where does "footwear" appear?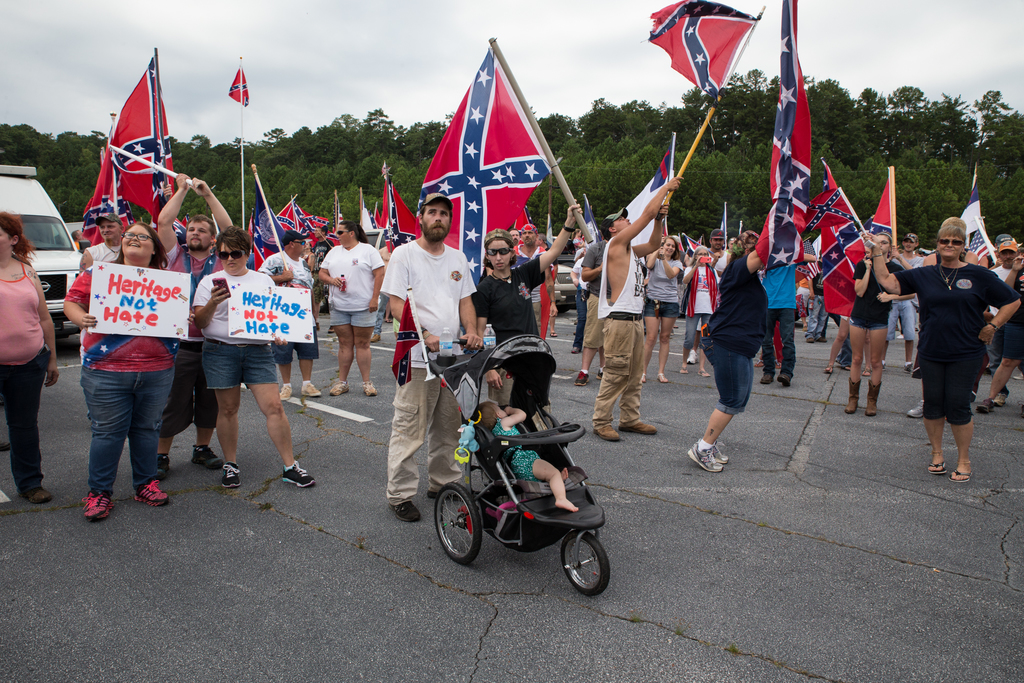
Appears at [657, 370, 669, 388].
